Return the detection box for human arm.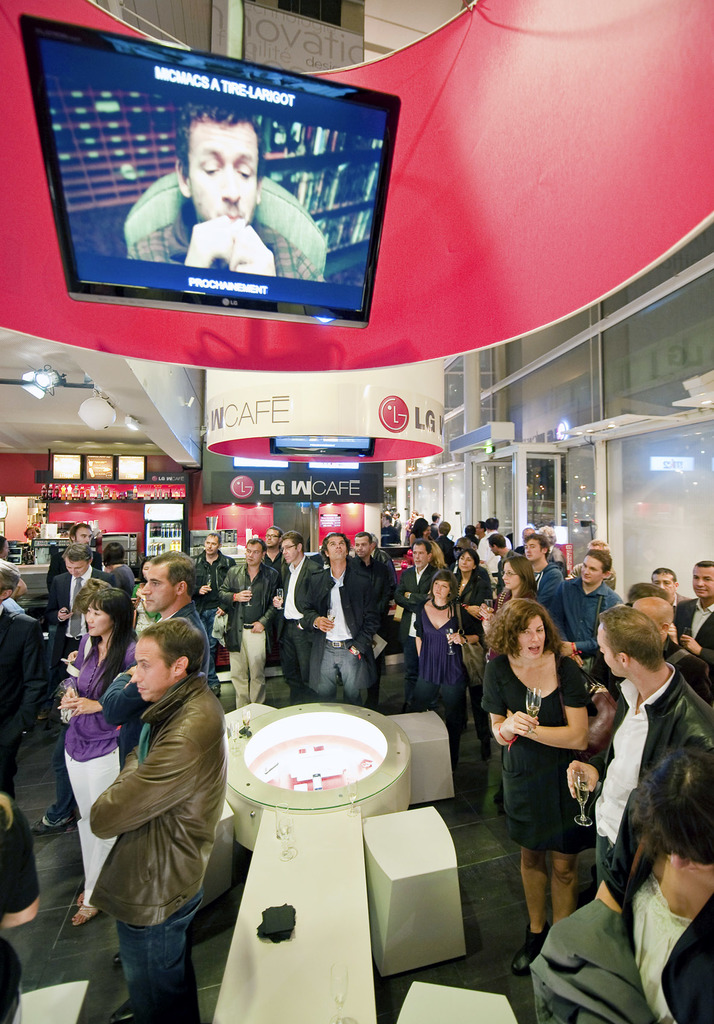
pyautogui.locateOnScreen(257, 563, 291, 617).
